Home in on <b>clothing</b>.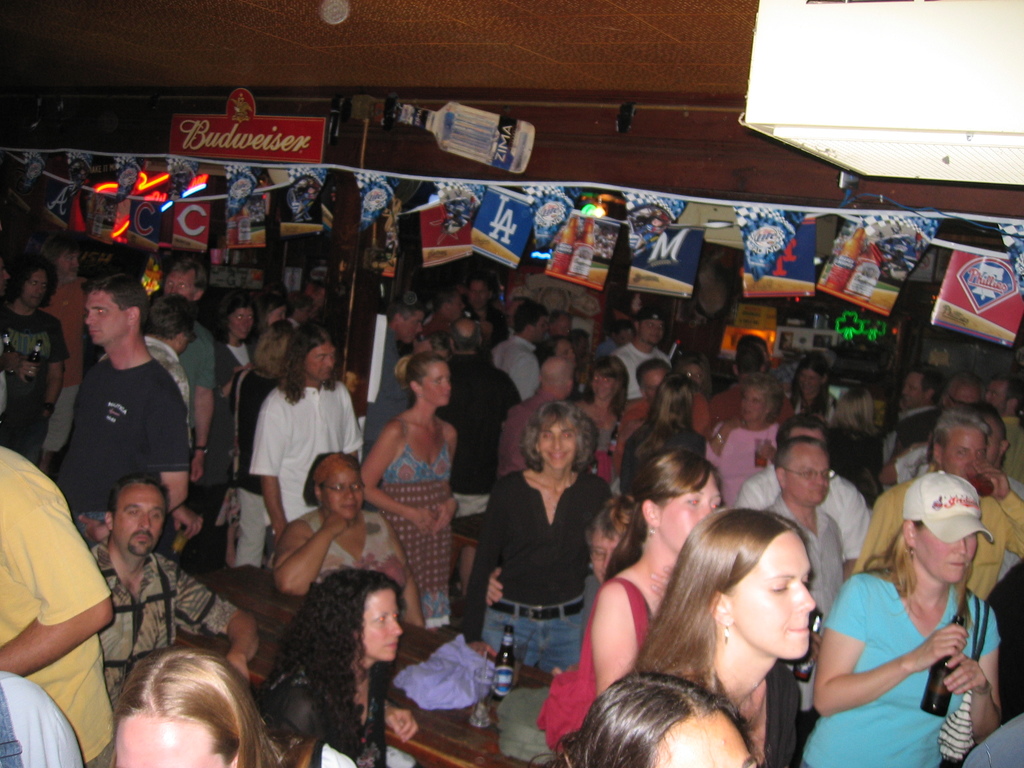
Homed in at box(539, 565, 664, 765).
